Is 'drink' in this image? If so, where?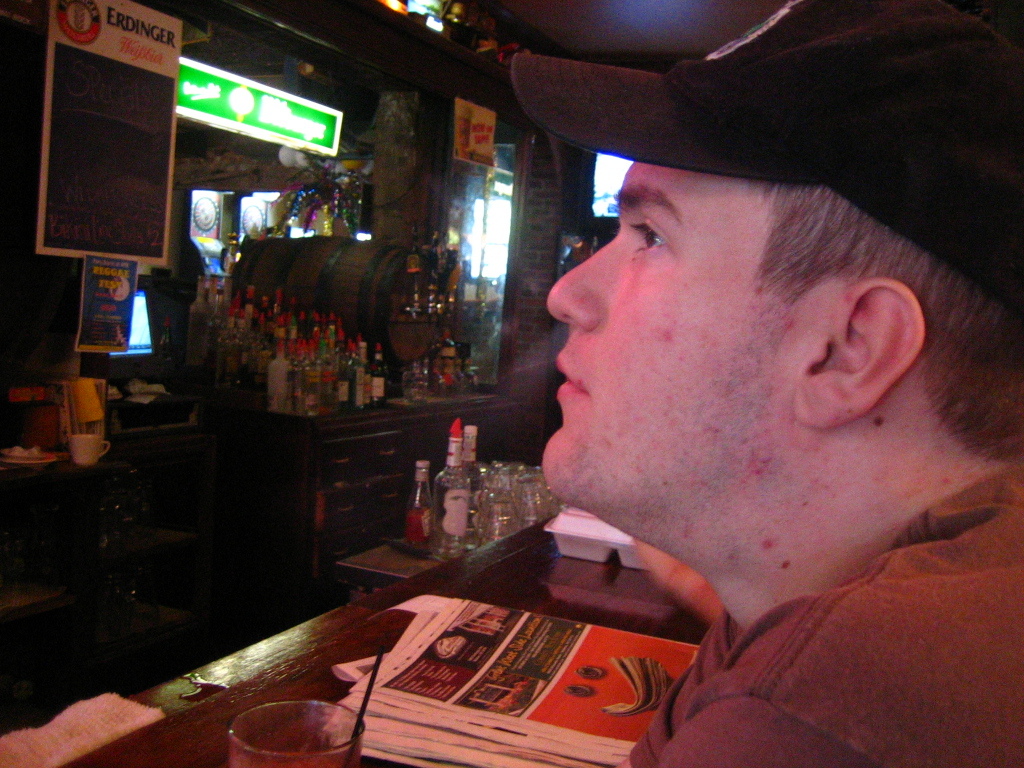
Yes, at box=[323, 343, 332, 413].
